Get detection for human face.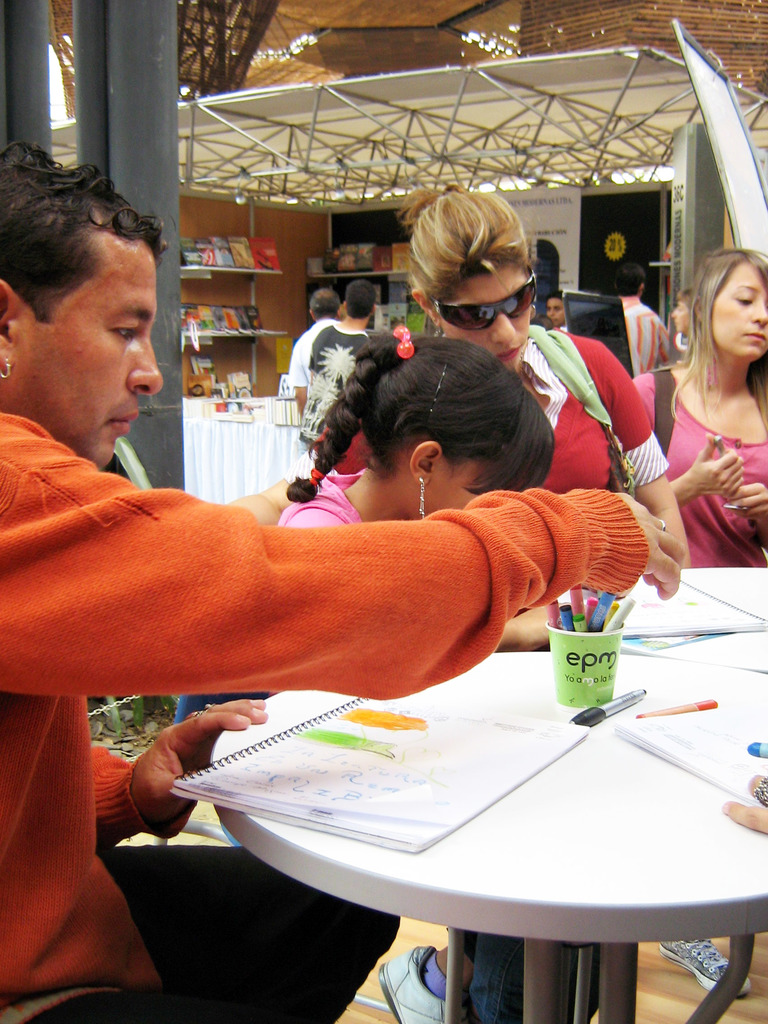
Detection: bbox=[415, 458, 506, 515].
